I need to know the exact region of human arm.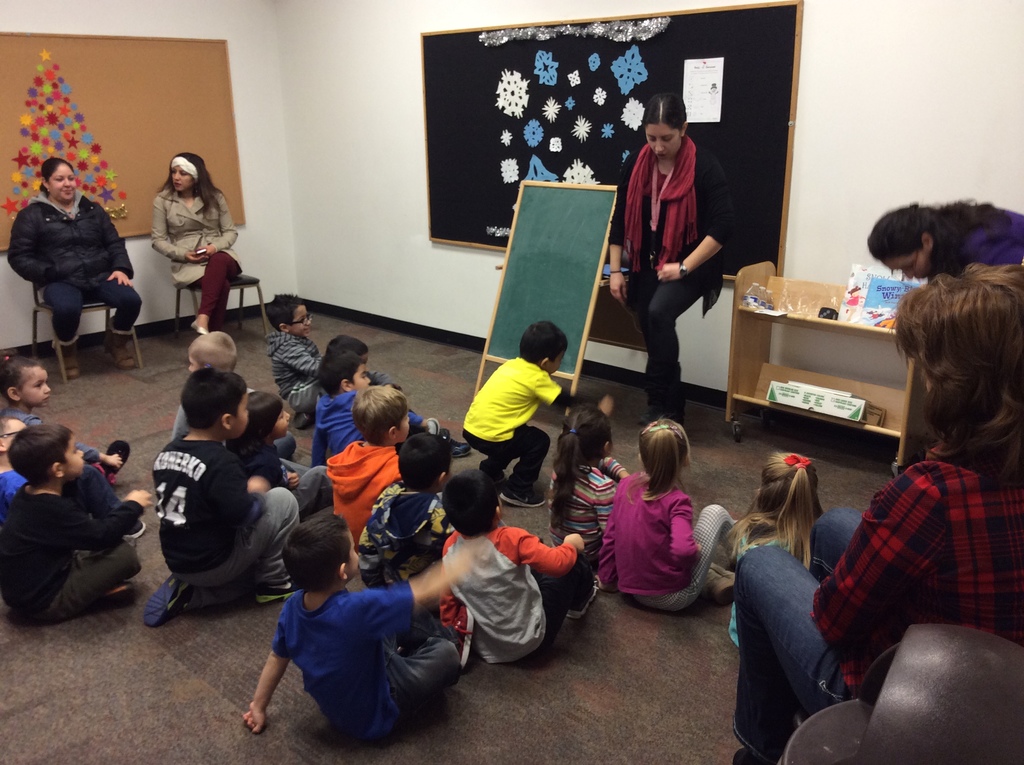
Region: <bbox>88, 194, 143, 287</bbox>.
